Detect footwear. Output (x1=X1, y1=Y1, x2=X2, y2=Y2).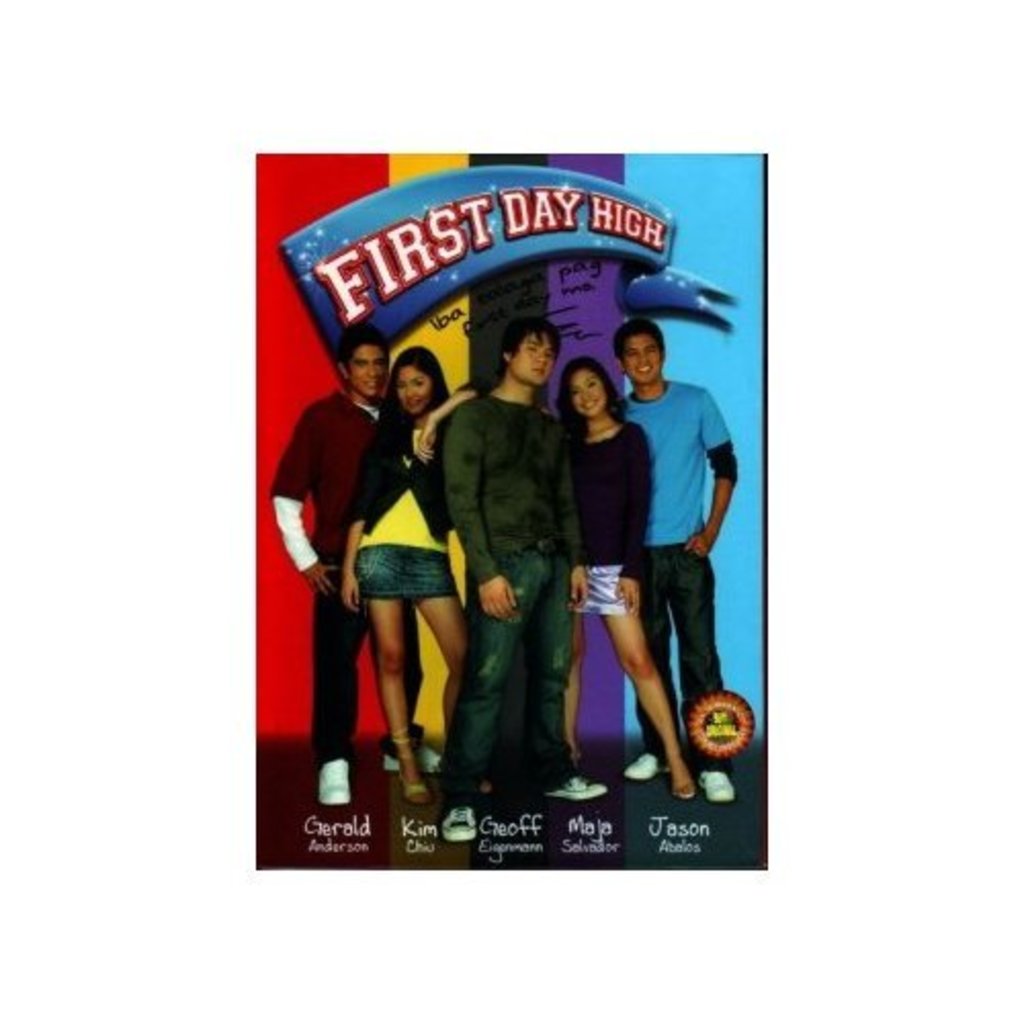
(x1=438, y1=797, x2=487, y2=858).
